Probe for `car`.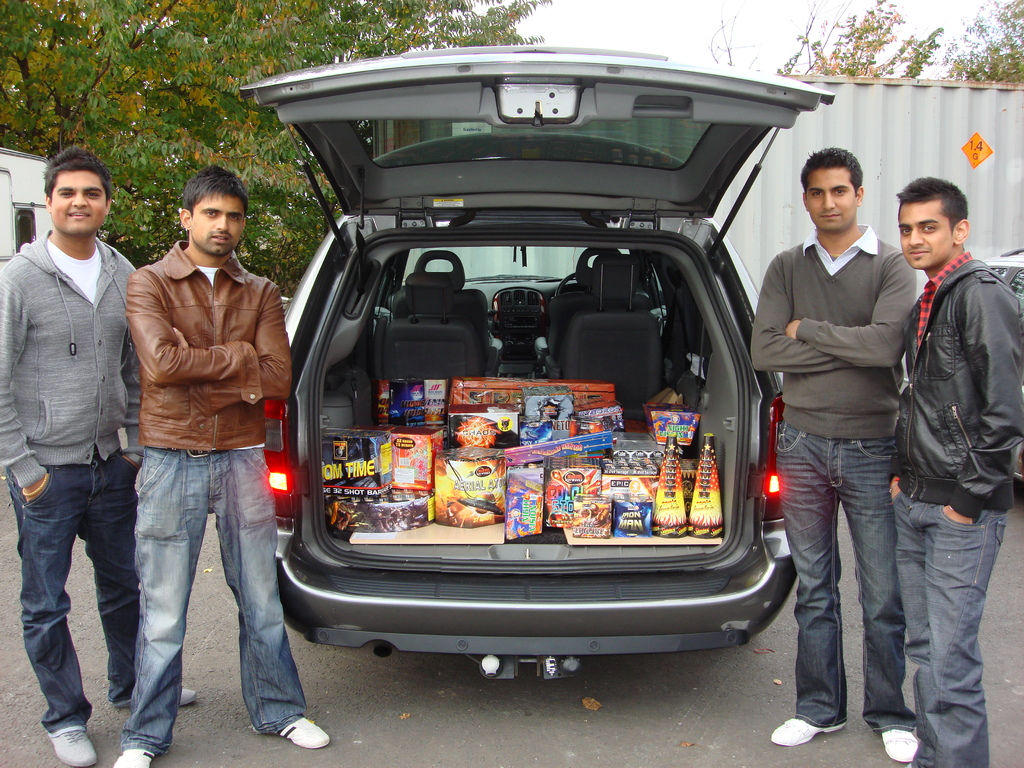
Probe result: bbox(900, 244, 1023, 480).
